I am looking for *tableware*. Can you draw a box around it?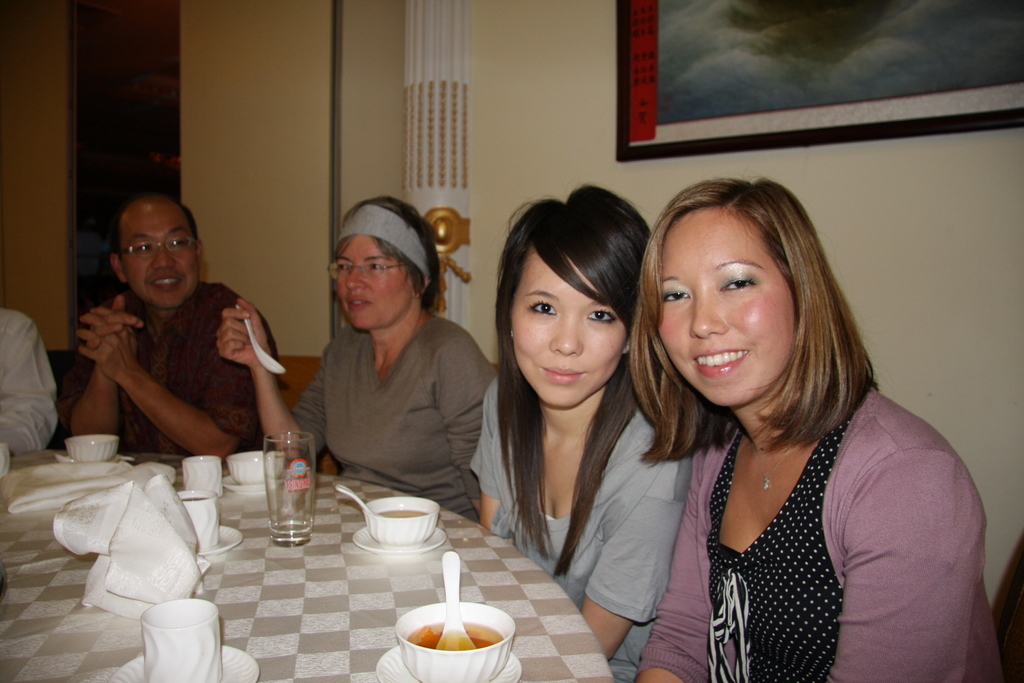
Sure, the bounding box is pyautogui.locateOnScreen(180, 453, 220, 498).
